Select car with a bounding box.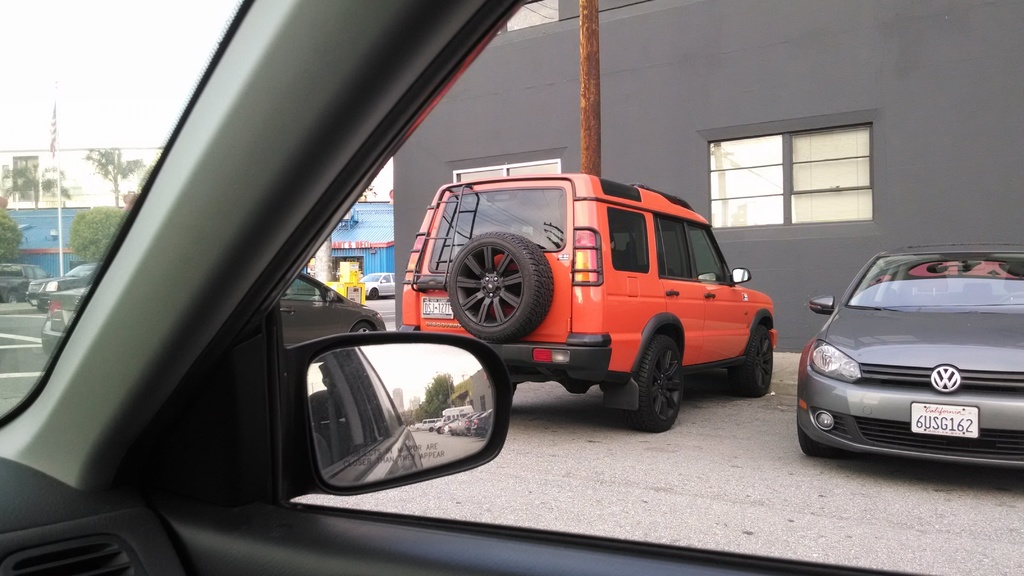
{"left": 0, "top": 0, "right": 1023, "bottom": 575}.
